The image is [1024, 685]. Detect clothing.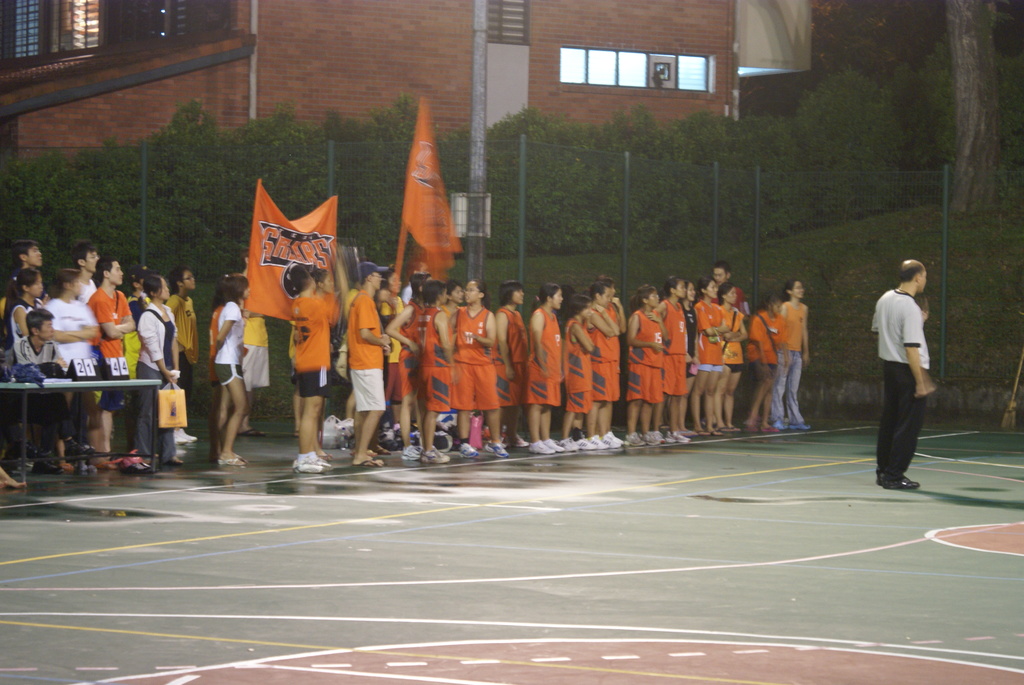
Detection: [x1=205, y1=306, x2=220, y2=387].
